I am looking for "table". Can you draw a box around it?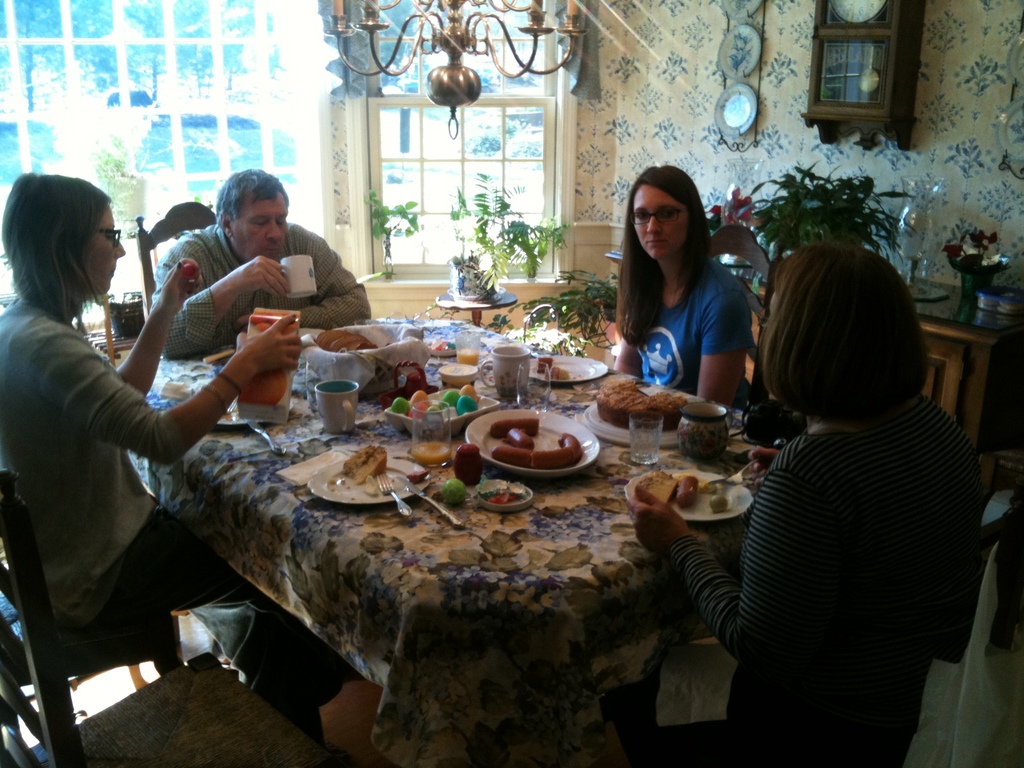
Sure, the bounding box is 116, 333, 801, 760.
